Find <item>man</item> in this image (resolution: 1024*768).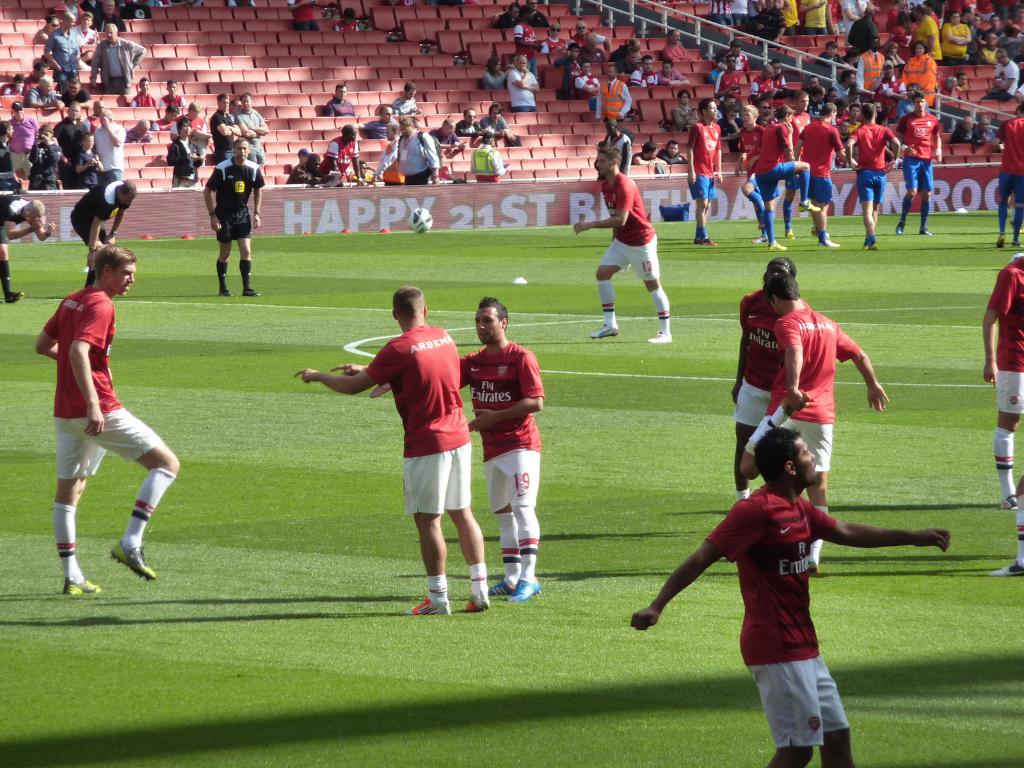
left=367, top=295, right=543, bottom=603.
